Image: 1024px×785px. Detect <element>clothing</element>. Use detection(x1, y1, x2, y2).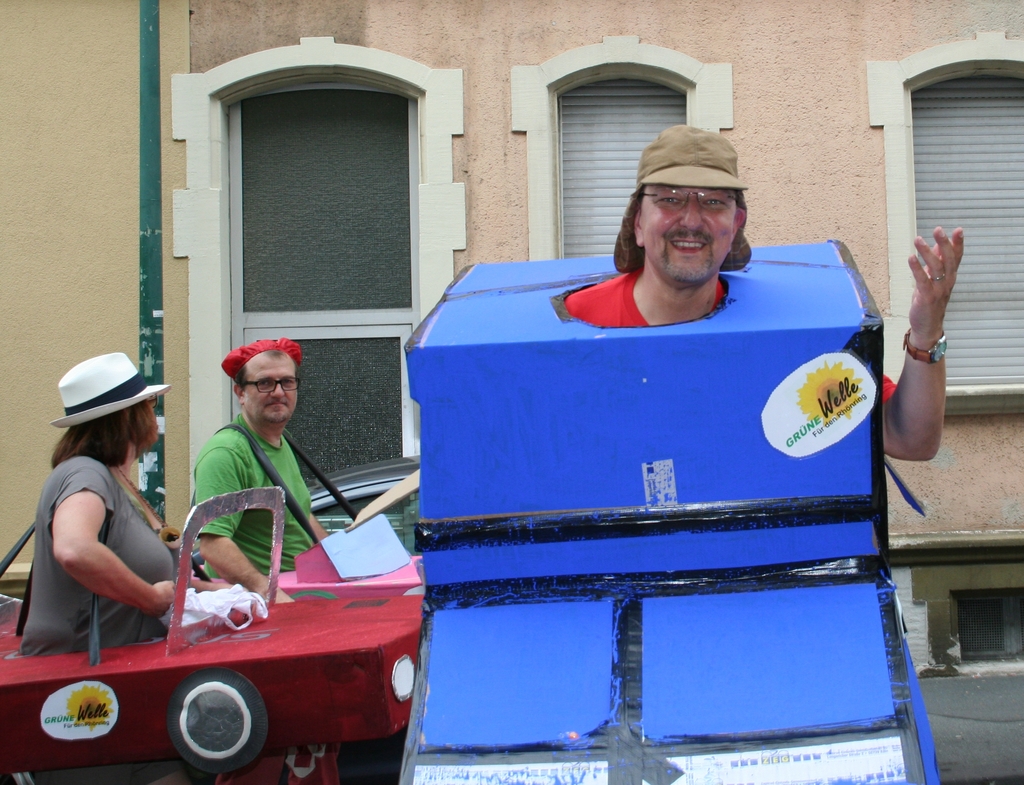
detection(195, 416, 312, 579).
